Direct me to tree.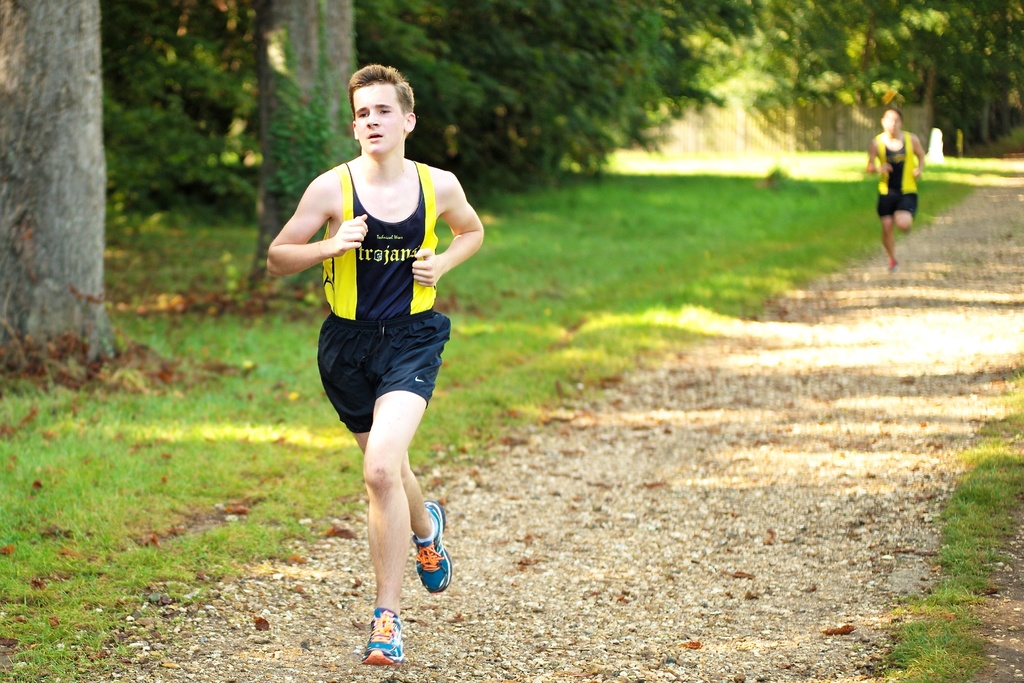
Direction: [246, 0, 360, 282].
